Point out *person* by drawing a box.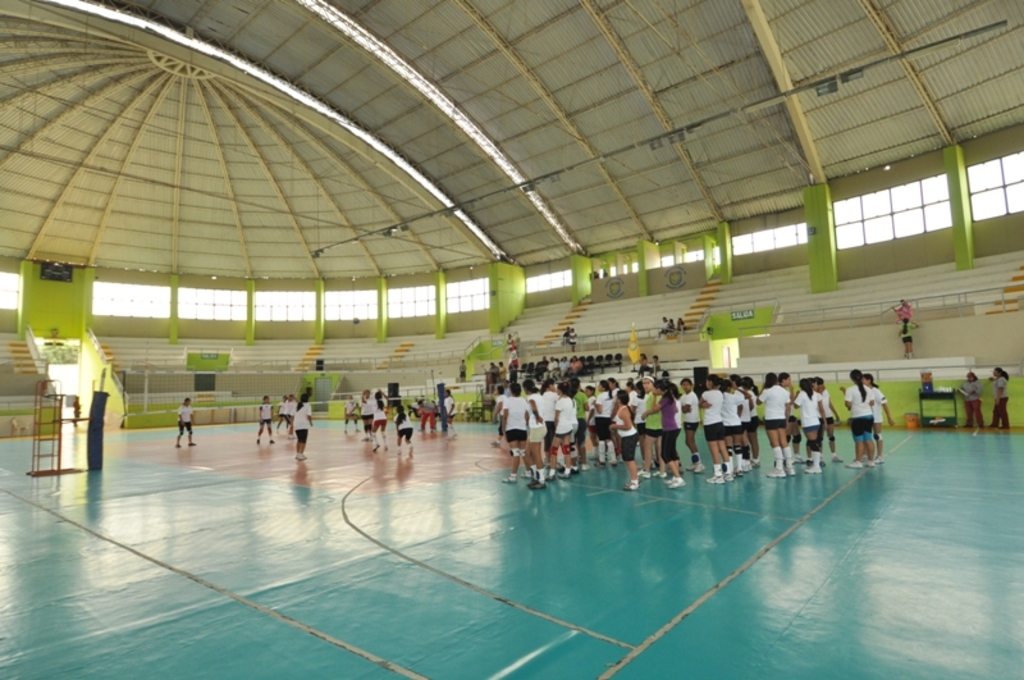
{"left": 961, "top": 374, "right": 987, "bottom": 432}.
